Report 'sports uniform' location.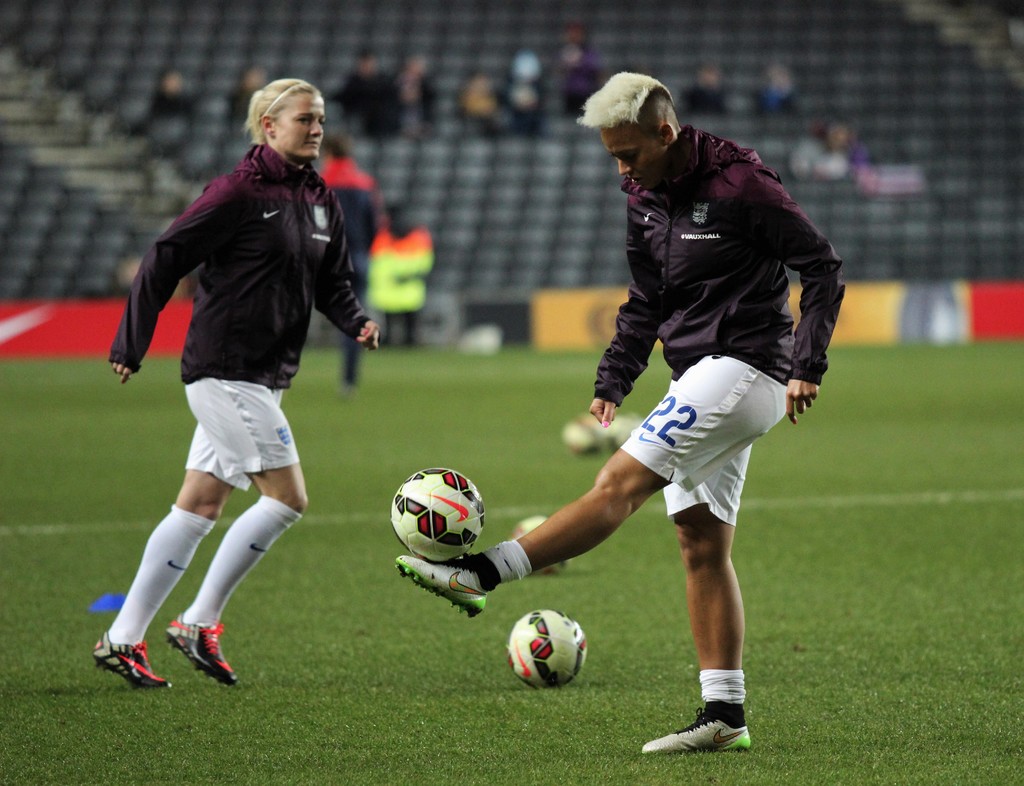
Report: locate(392, 126, 845, 757).
